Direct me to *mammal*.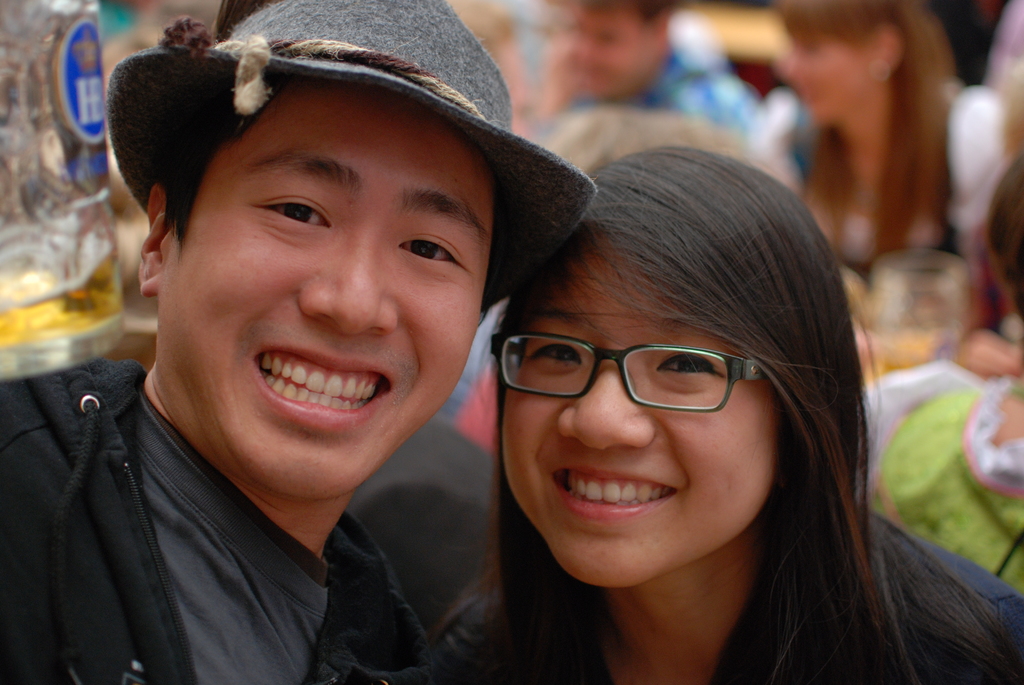
Direction: [419, 142, 1023, 684].
